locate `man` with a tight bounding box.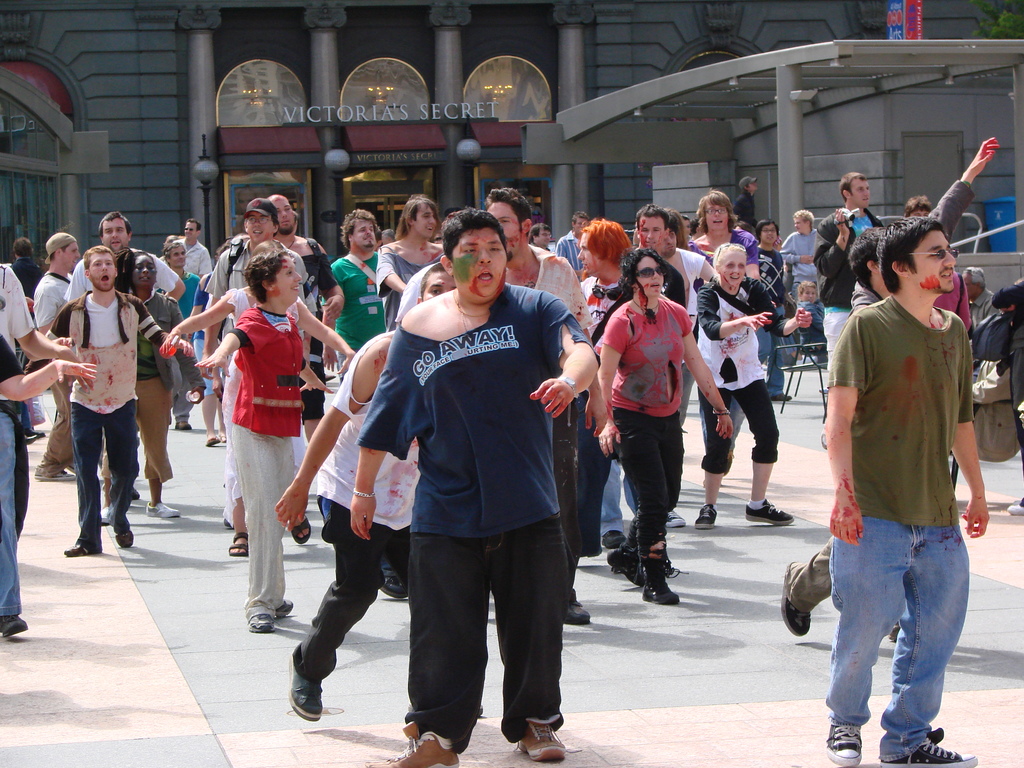
BBox(550, 211, 591, 280).
